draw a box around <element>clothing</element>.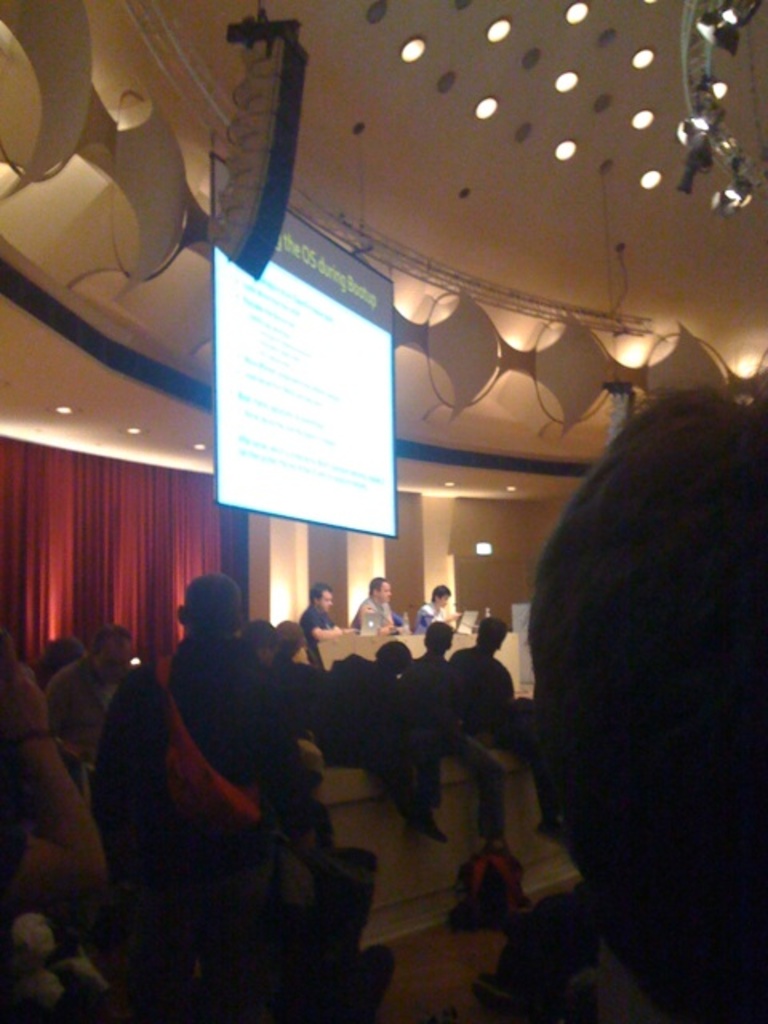
[414, 874, 766, 1022].
